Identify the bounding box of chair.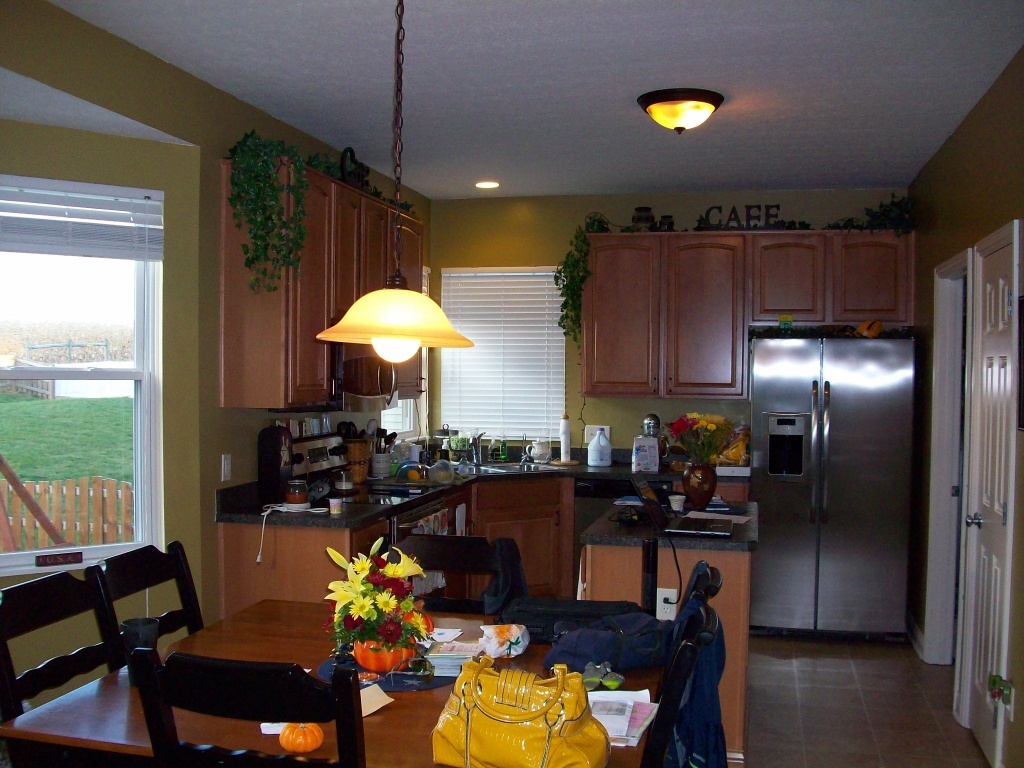
pyautogui.locateOnScreen(98, 541, 202, 661).
